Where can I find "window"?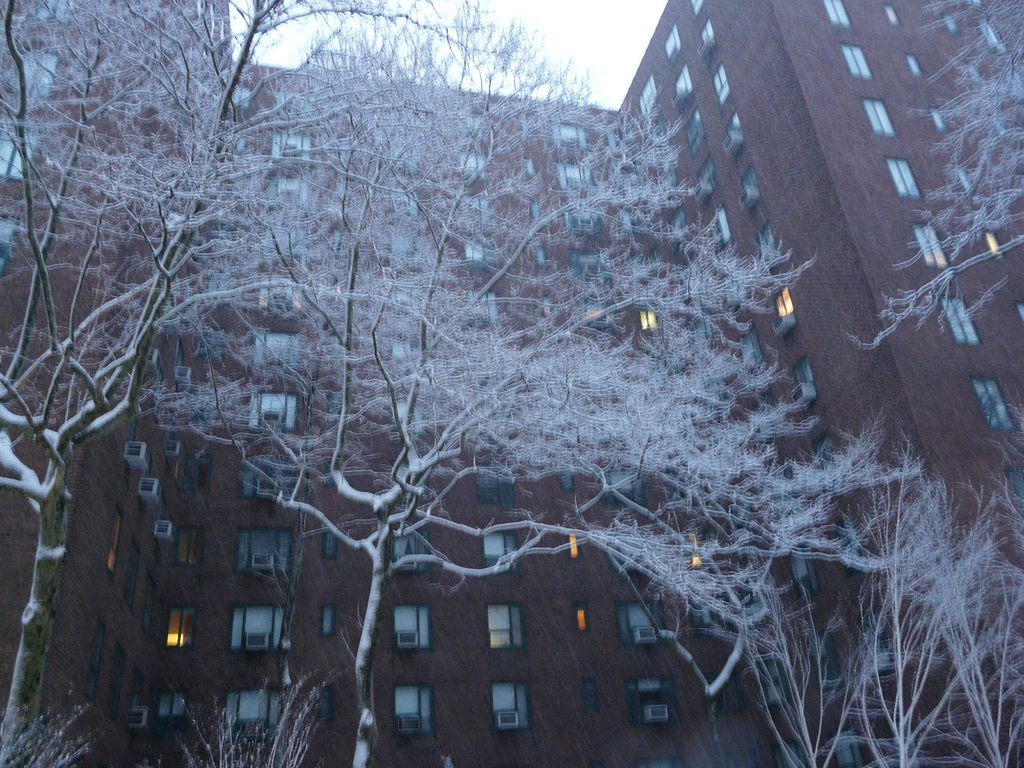
You can find it at region(940, 12, 957, 29).
